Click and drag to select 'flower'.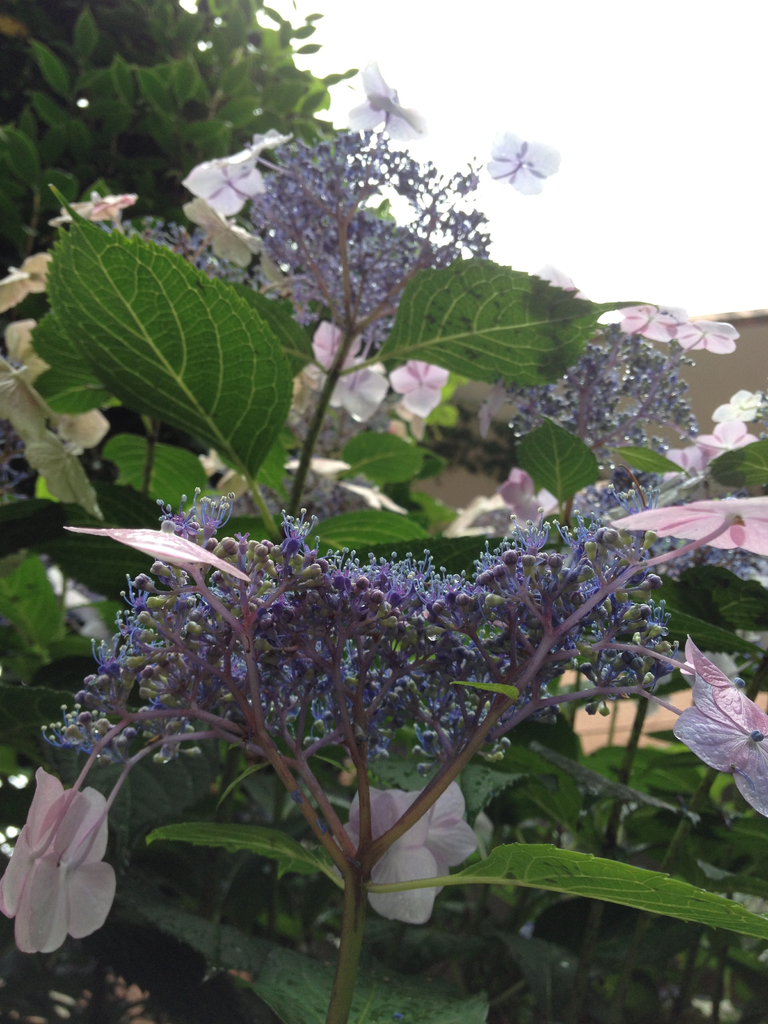
Selection: region(592, 305, 678, 339).
